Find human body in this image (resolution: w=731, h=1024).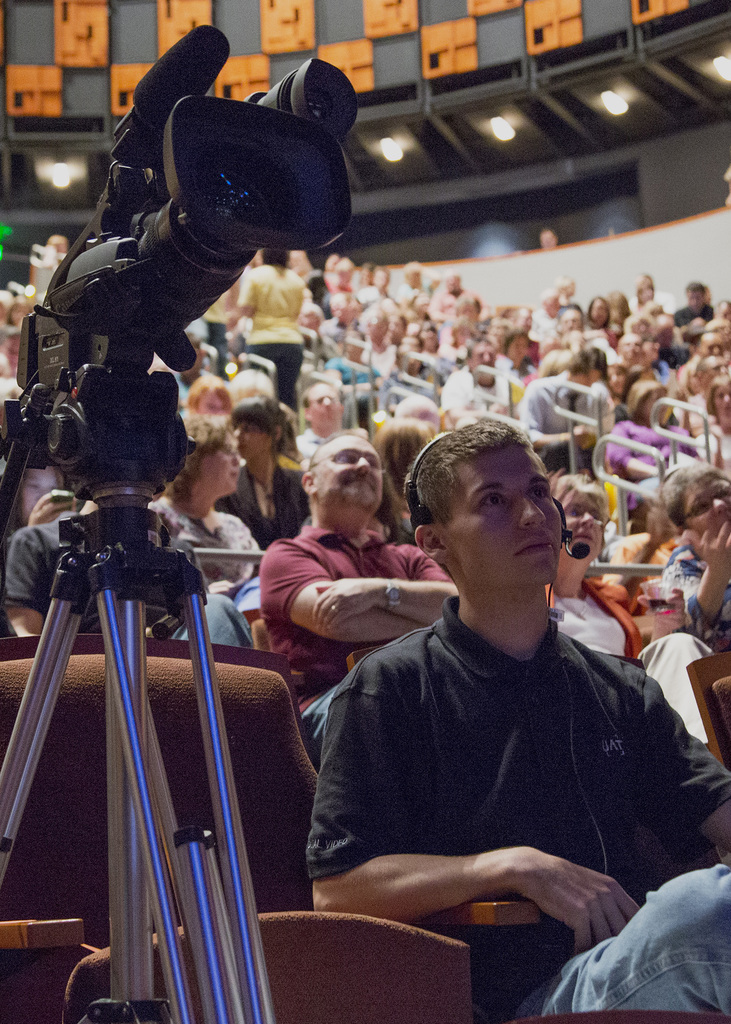
x1=382, y1=333, x2=447, y2=415.
